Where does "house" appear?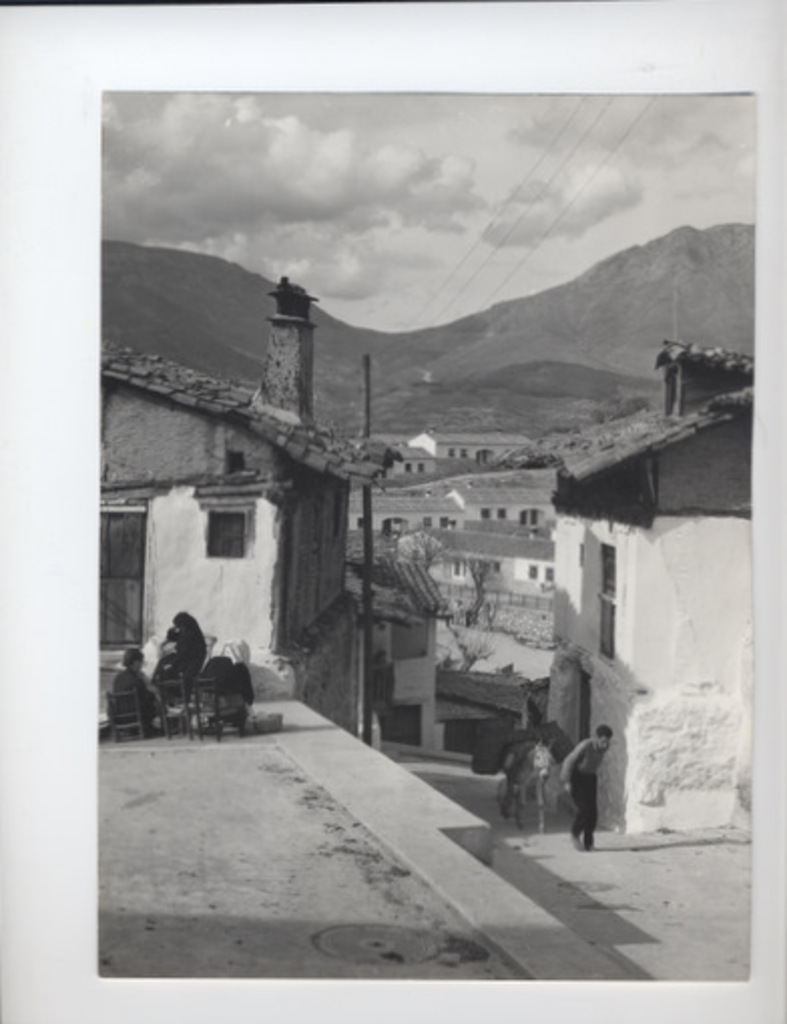
Appears at rect(357, 468, 564, 612).
